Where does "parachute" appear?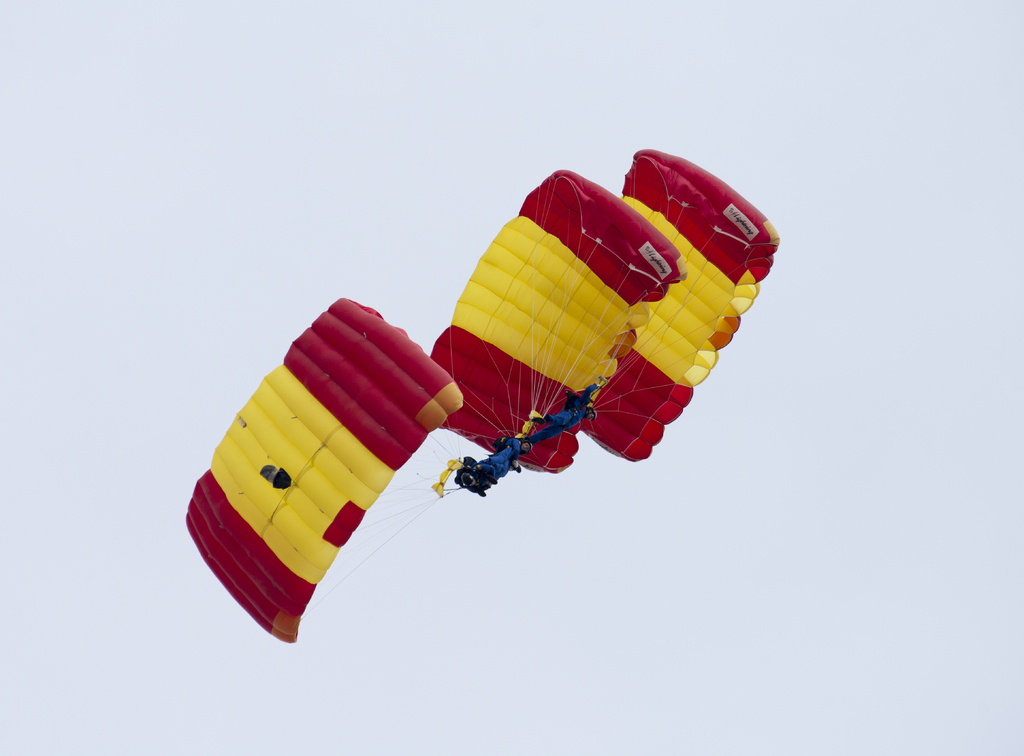
Appears at l=190, t=276, r=470, b=668.
